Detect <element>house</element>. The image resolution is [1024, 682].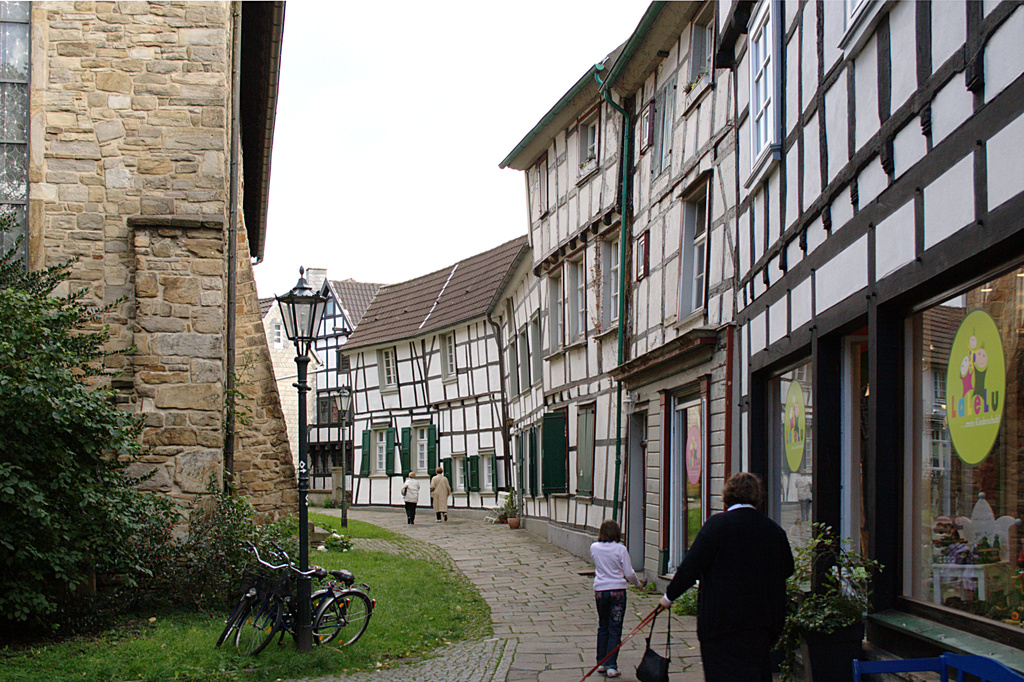
0/0/273/627.
